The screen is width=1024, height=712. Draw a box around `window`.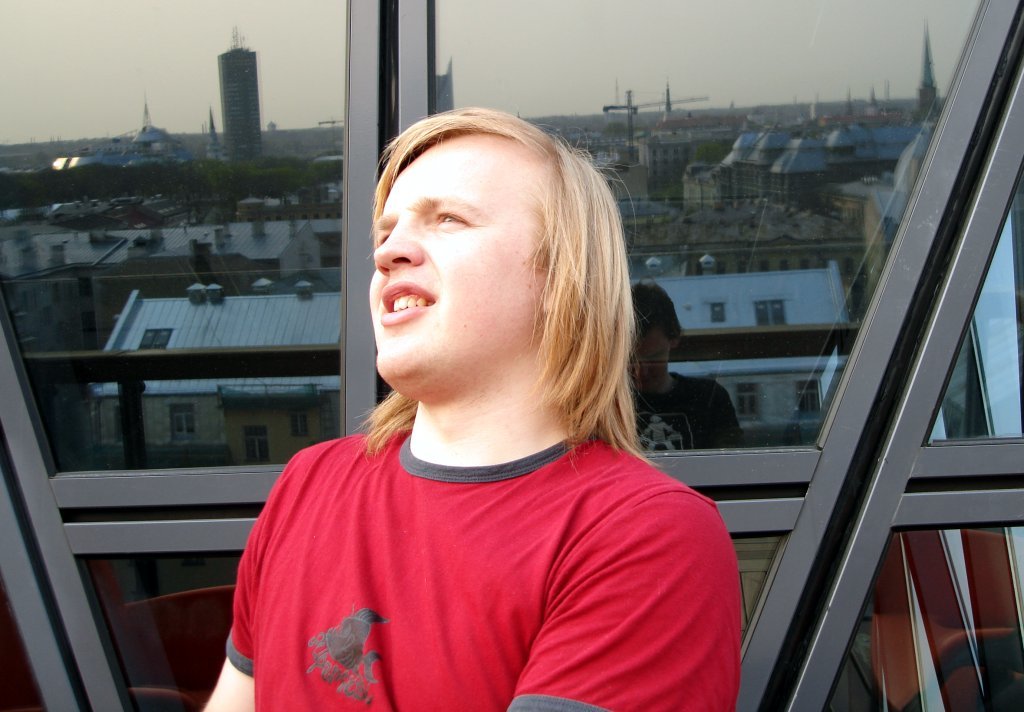
box=[136, 329, 174, 350].
